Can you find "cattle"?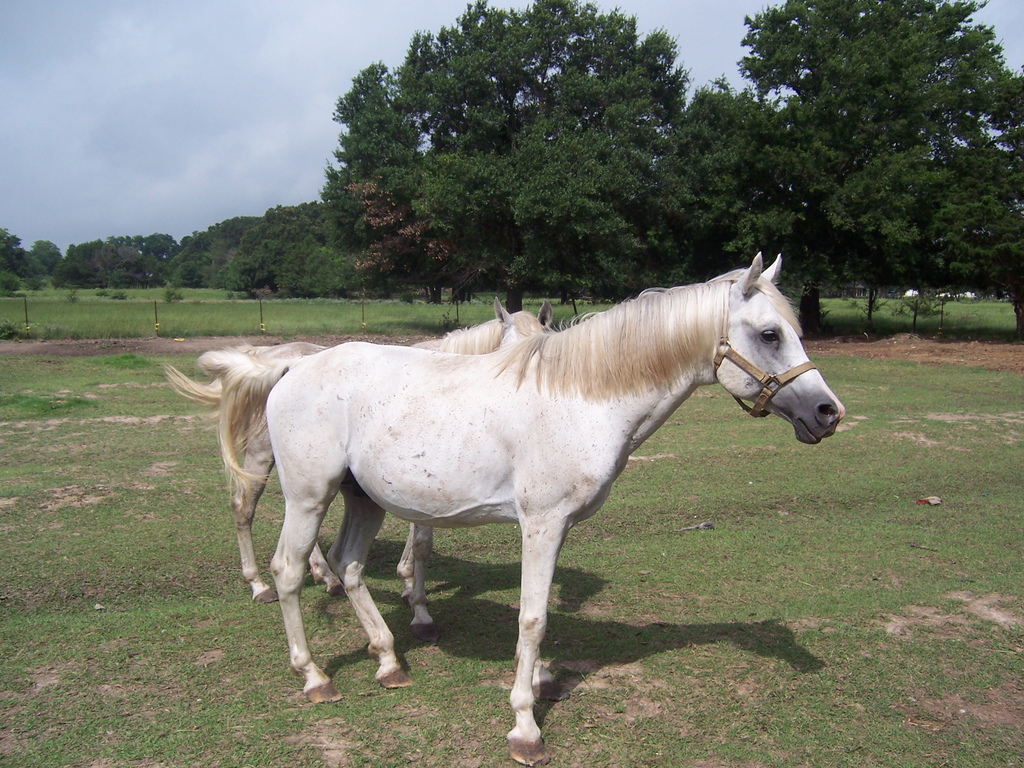
Yes, bounding box: [165, 299, 557, 650].
